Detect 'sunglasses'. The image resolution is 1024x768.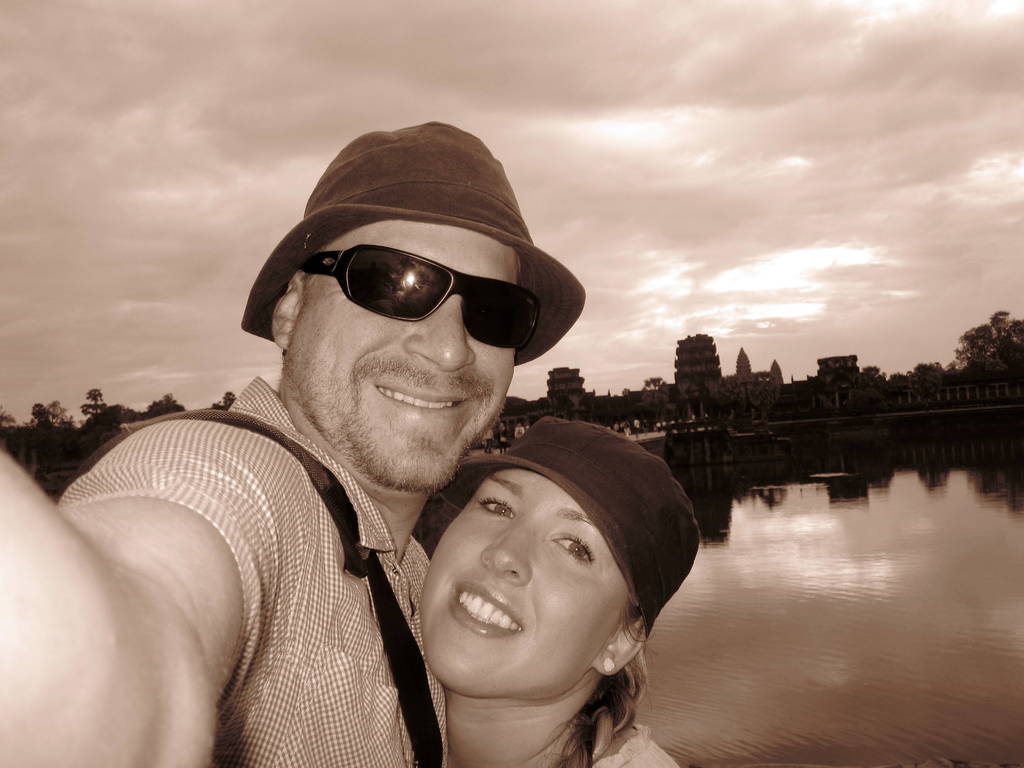
rect(300, 246, 539, 358).
